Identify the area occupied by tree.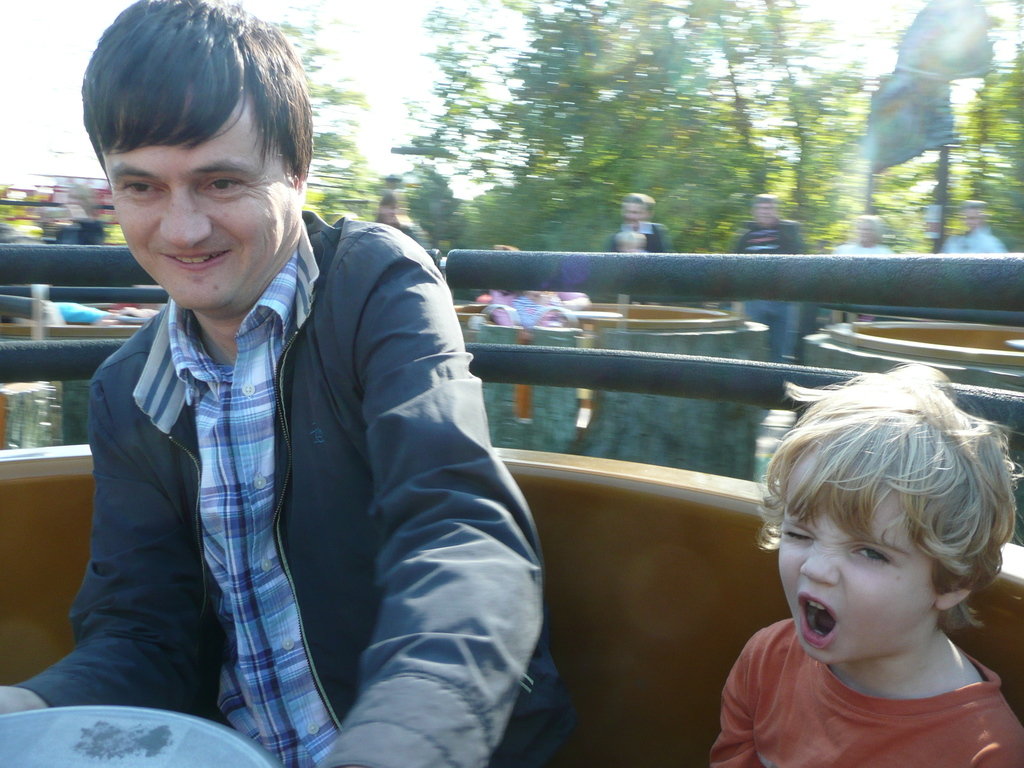
Area: left=397, top=0, right=879, bottom=251.
